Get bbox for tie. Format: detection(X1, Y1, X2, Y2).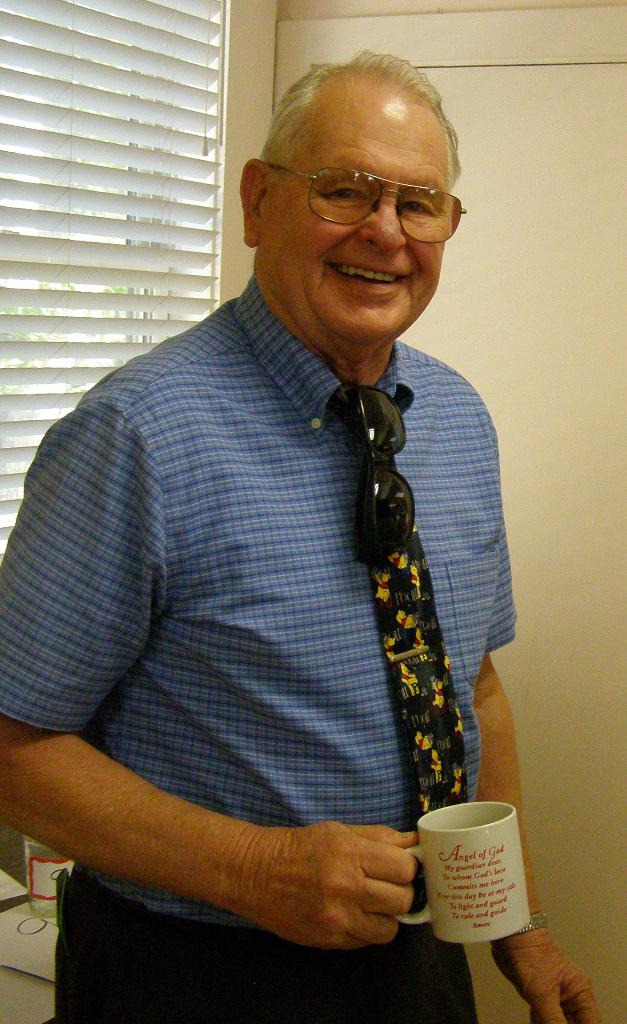
detection(338, 384, 464, 904).
